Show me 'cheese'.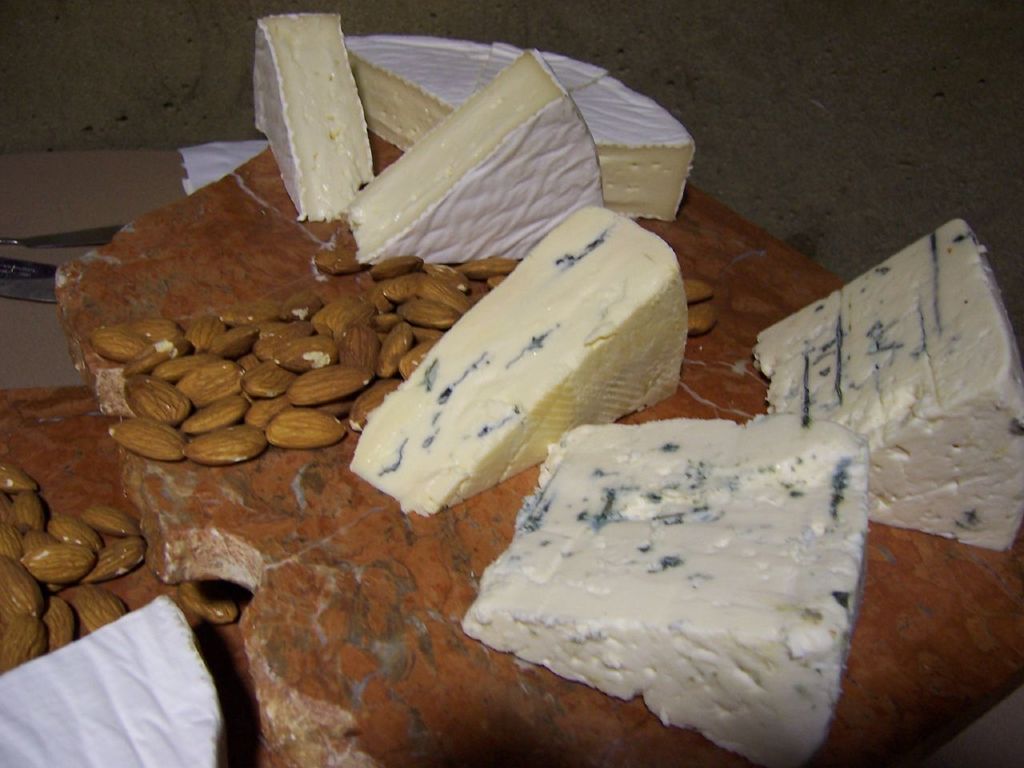
'cheese' is here: (x1=343, y1=47, x2=607, y2=261).
